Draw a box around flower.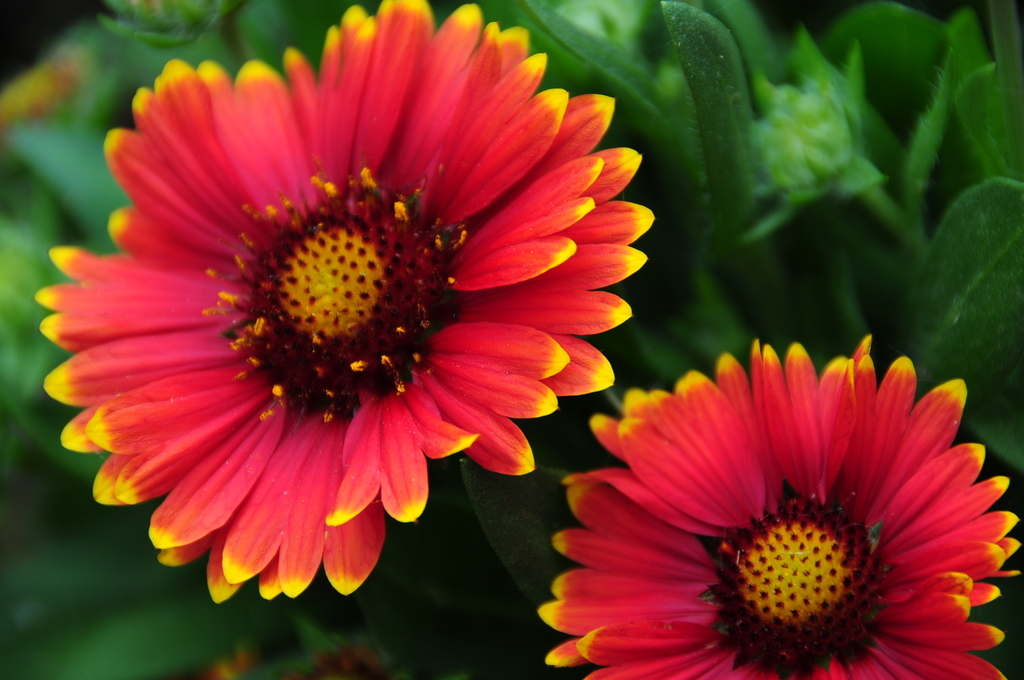
pyautogui.locateOnScreen(35, 30, 661, 607).
